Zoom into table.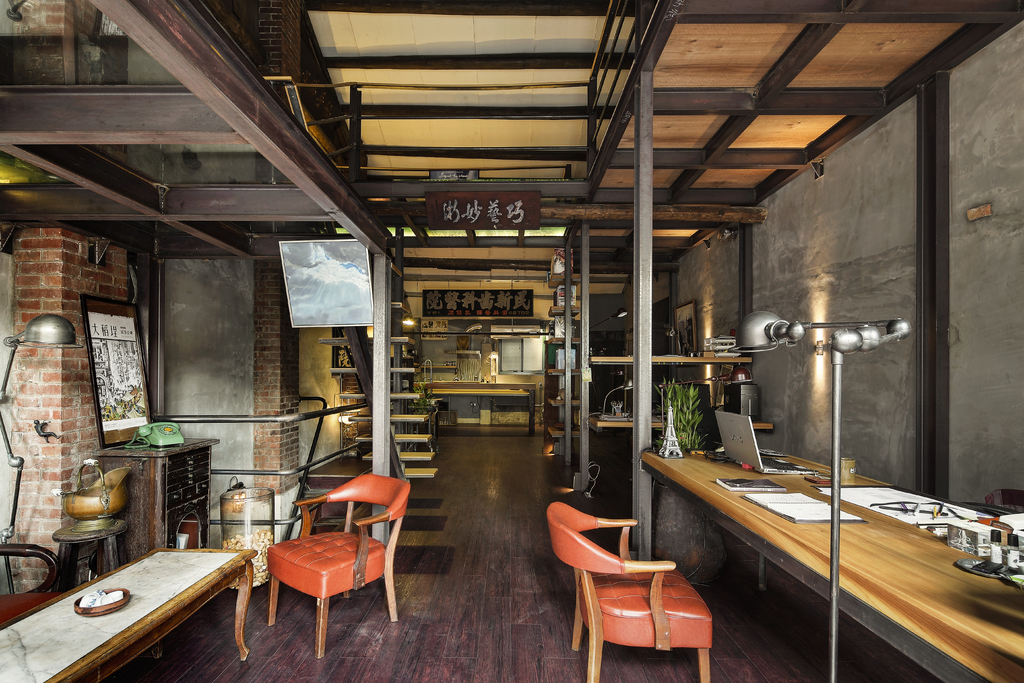
Zoom target: bbox=(425, 378, 543, 438).
